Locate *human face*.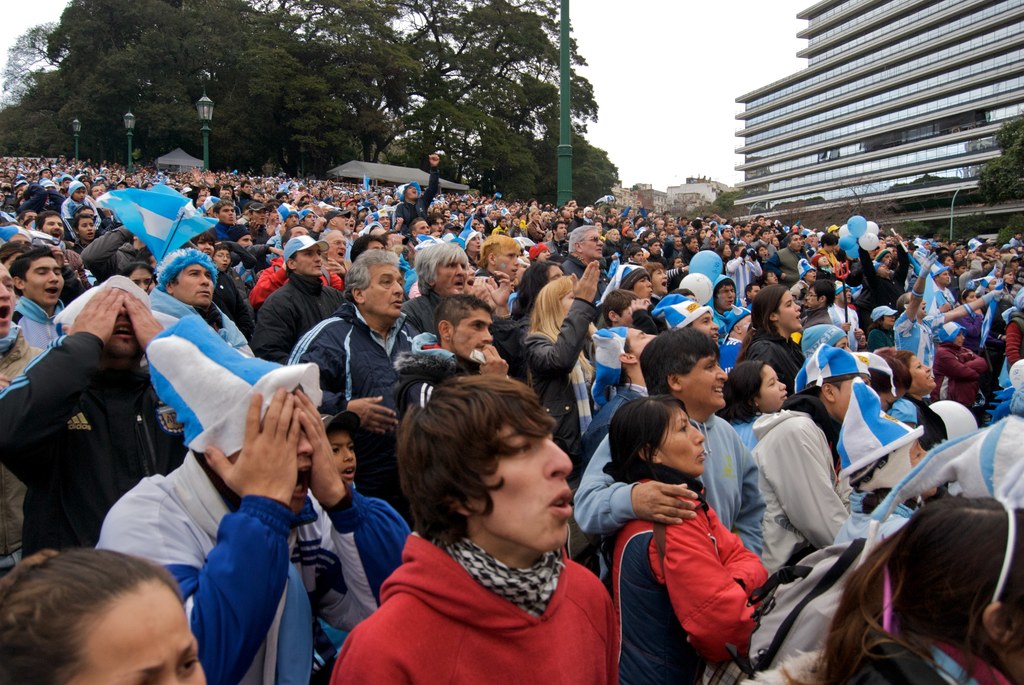
Bounding box: [474,406,576,551].
